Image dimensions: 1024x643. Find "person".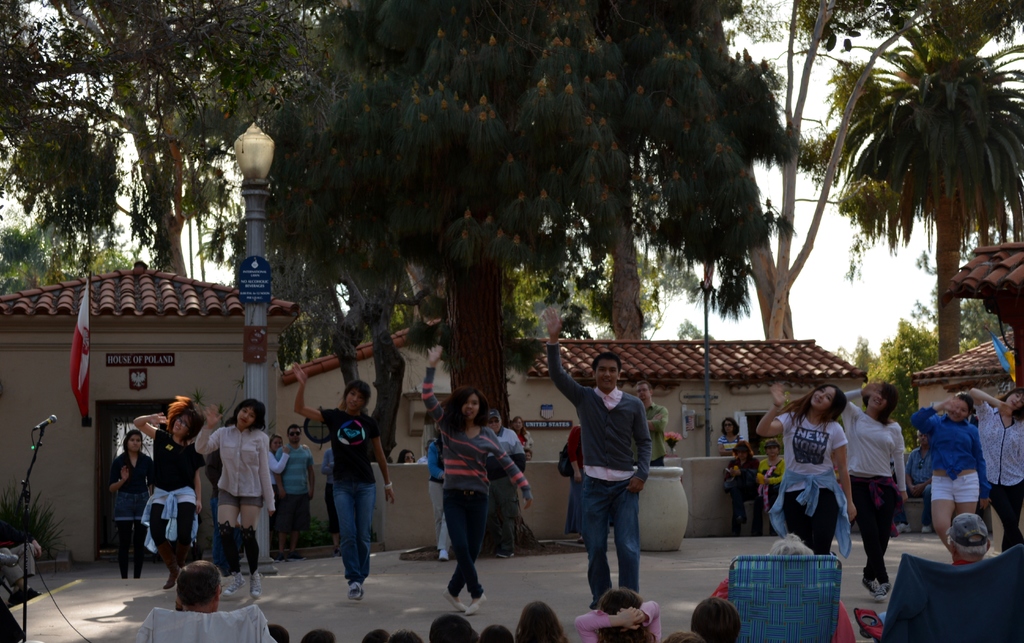
[left=525, top=447, right=533, bottom=463].
